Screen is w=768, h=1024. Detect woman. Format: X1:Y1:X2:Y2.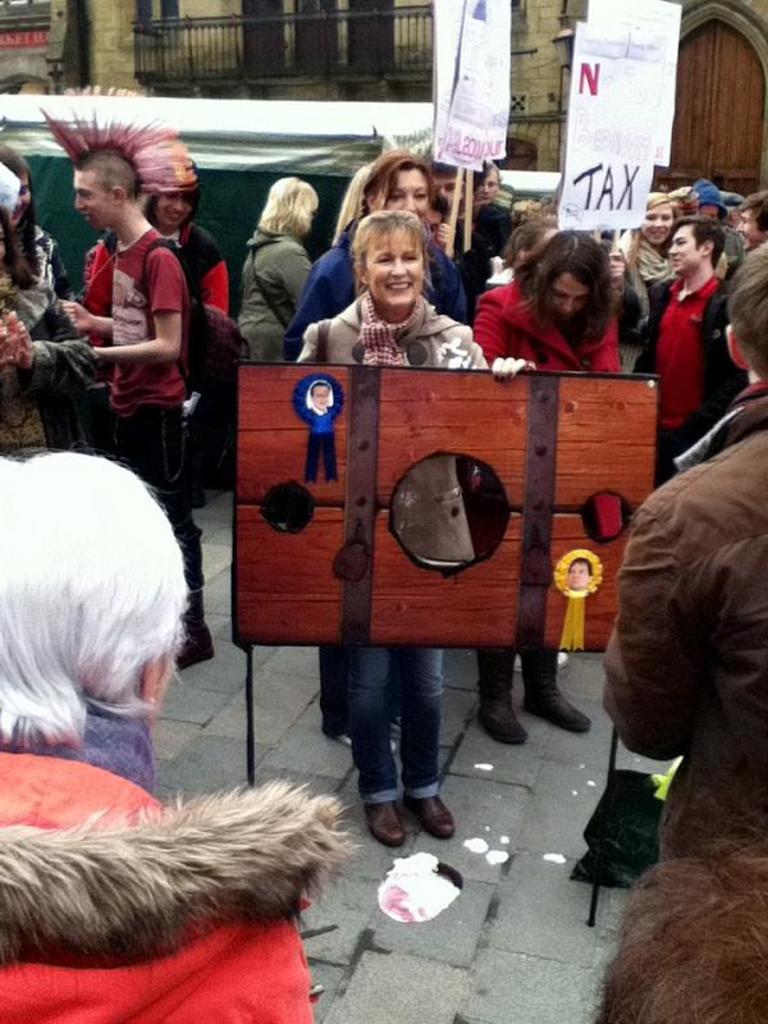
0:209:99:454.
